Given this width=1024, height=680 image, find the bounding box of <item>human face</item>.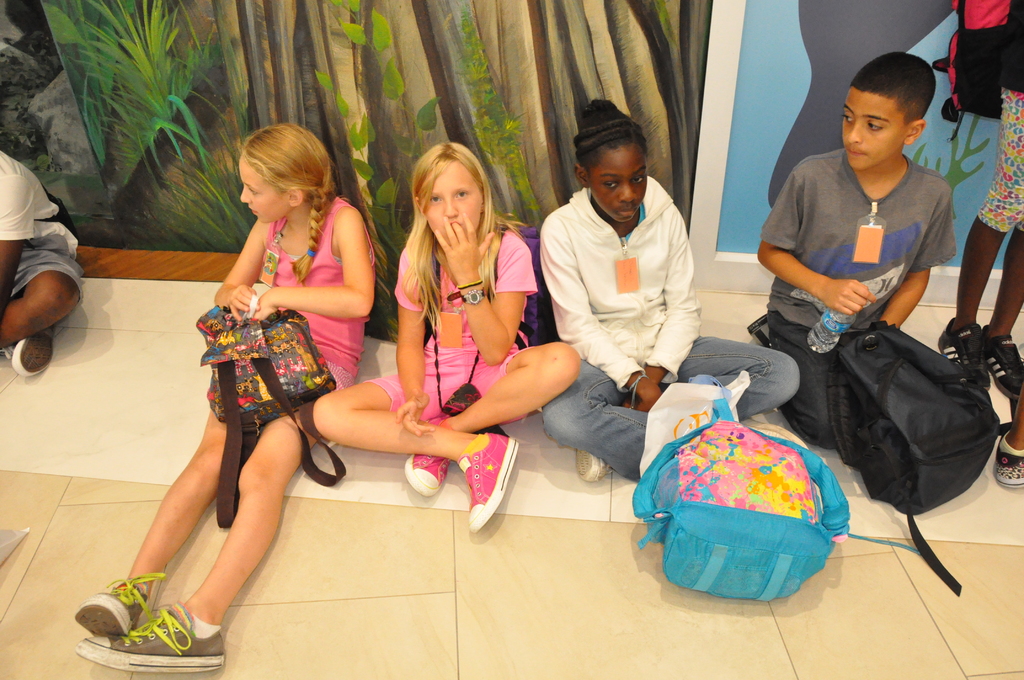
<box>419,162,485,231</box>.
